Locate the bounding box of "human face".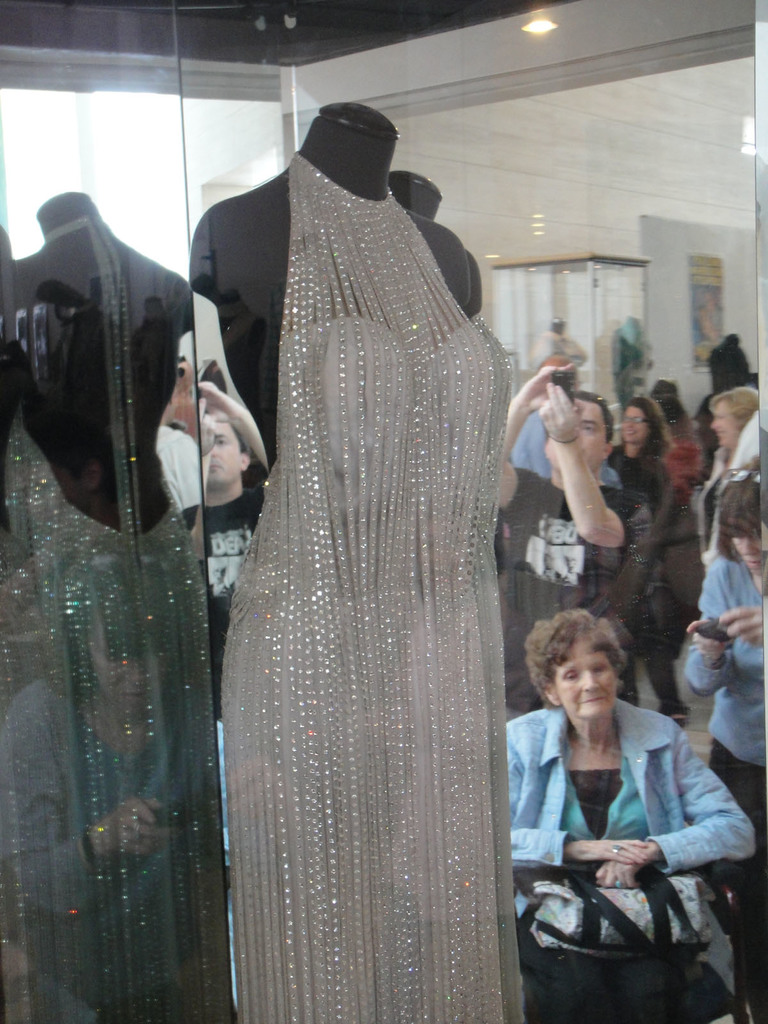
Bounding box: (left=554, top=643, right=613, bottom=720).
